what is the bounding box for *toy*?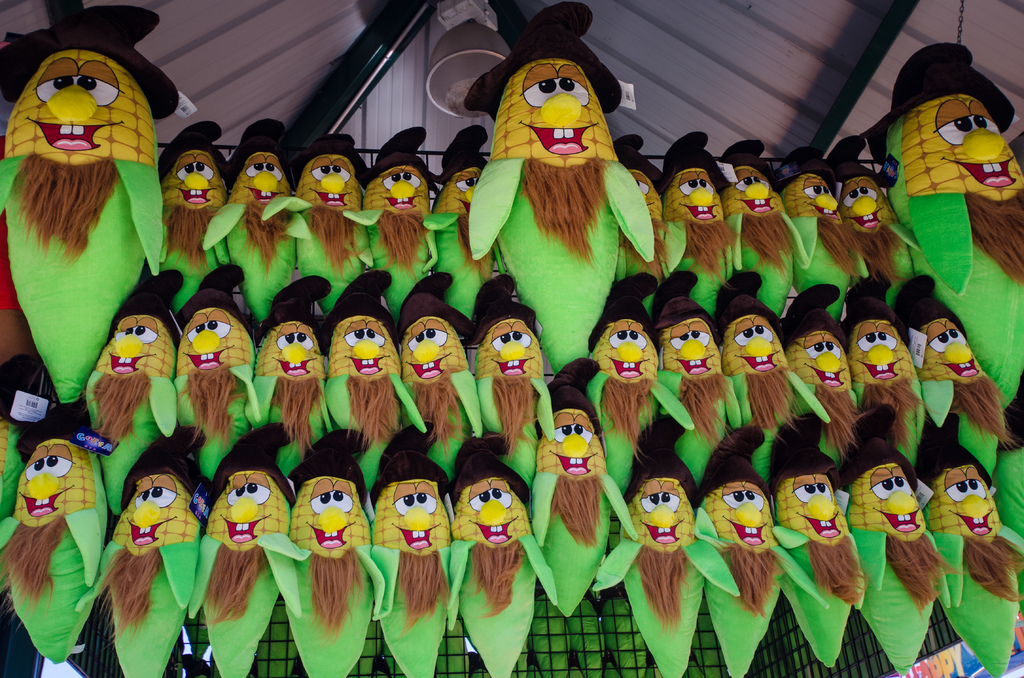
x1=463, y1=0, x2=657, y2=375.
